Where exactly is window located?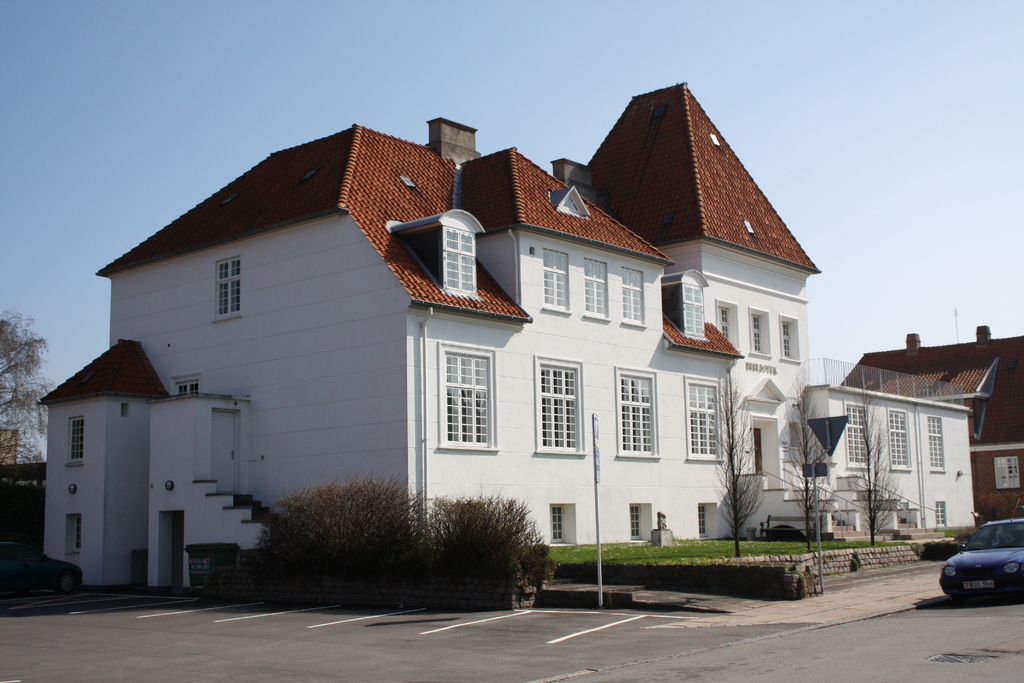
Its bounding box is {"x1": 884, "y1": 411, "x2": 906, "y2": 466}.
